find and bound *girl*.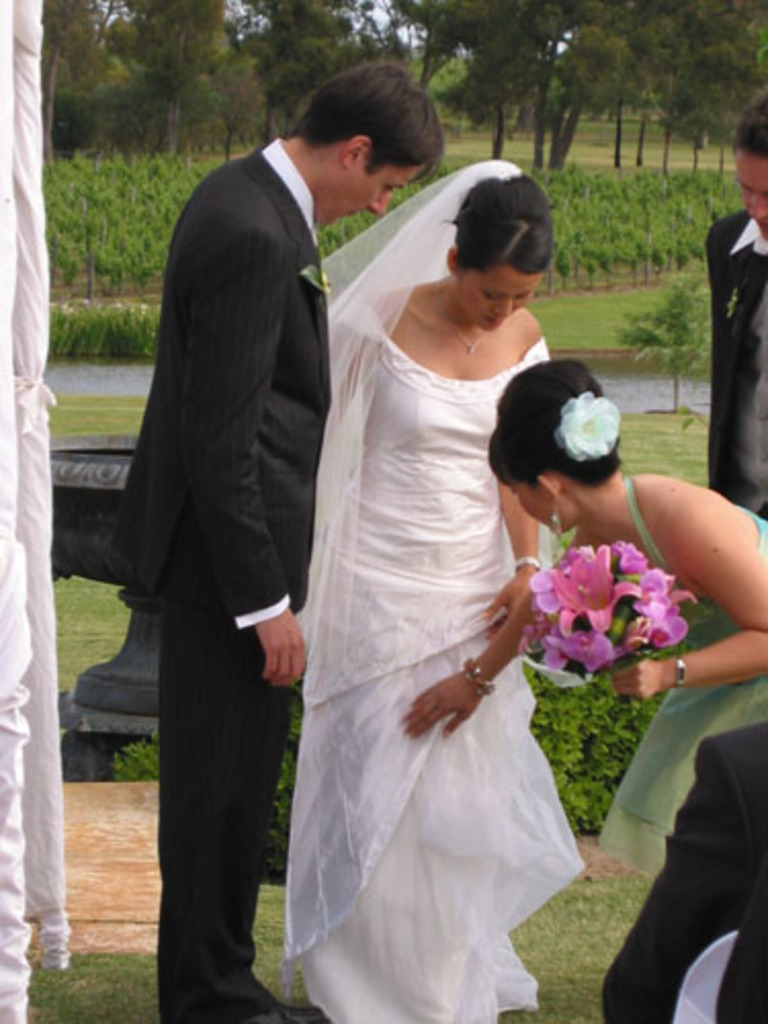
Bound: (x1=281, y1=158, x2=592, y2=1022).
